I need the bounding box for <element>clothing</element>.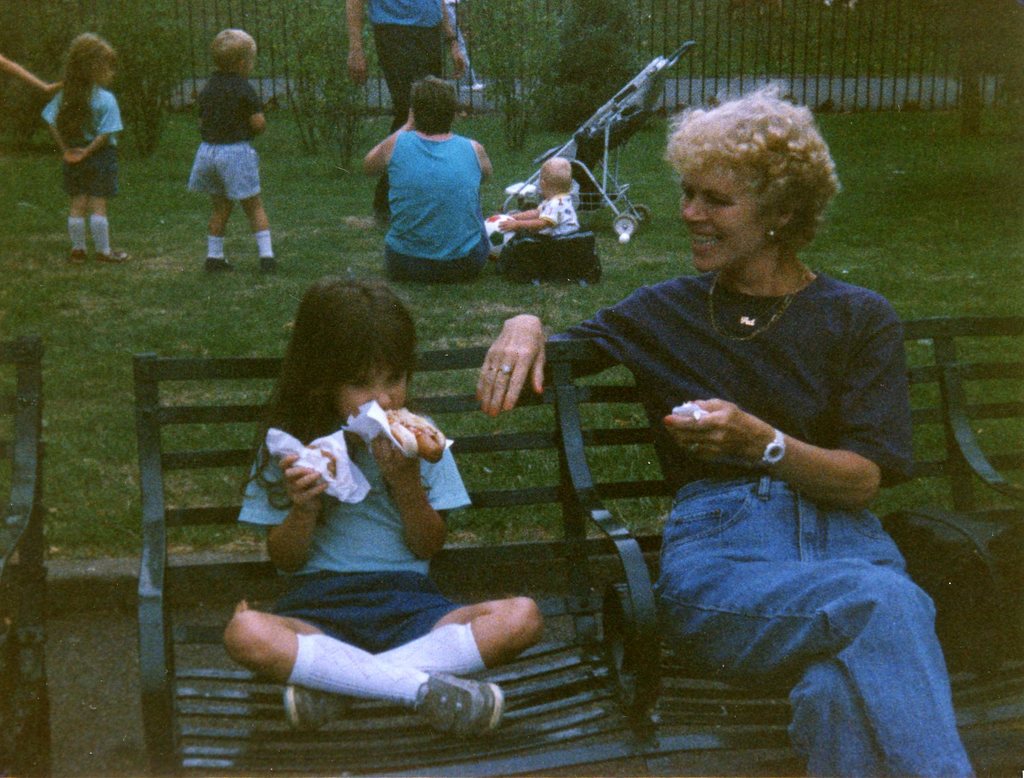
Here it is: select_region(193, 60, 271, 200).
